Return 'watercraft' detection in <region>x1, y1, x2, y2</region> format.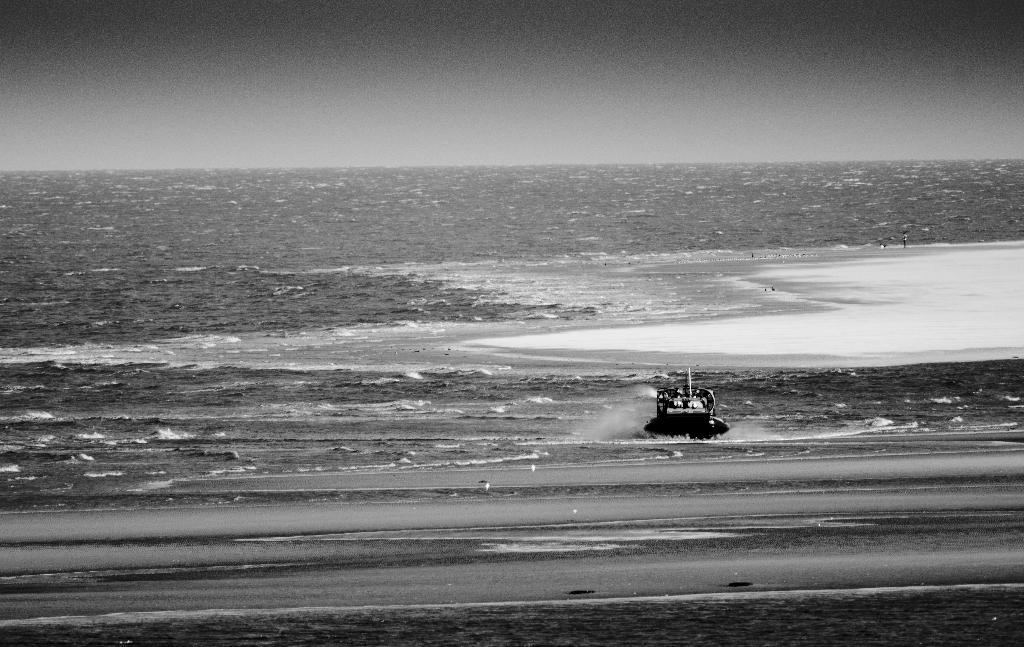
<region>645, 376, 737, 438</region>.
